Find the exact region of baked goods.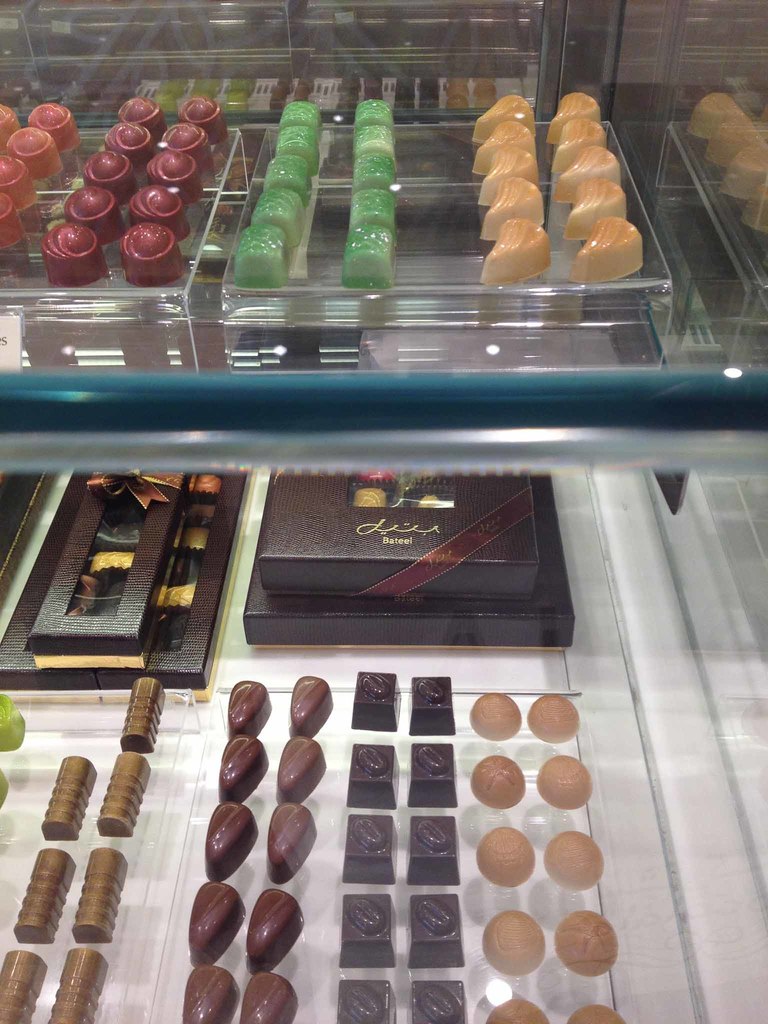
Exact region: box(529, 691, 581, 742).
